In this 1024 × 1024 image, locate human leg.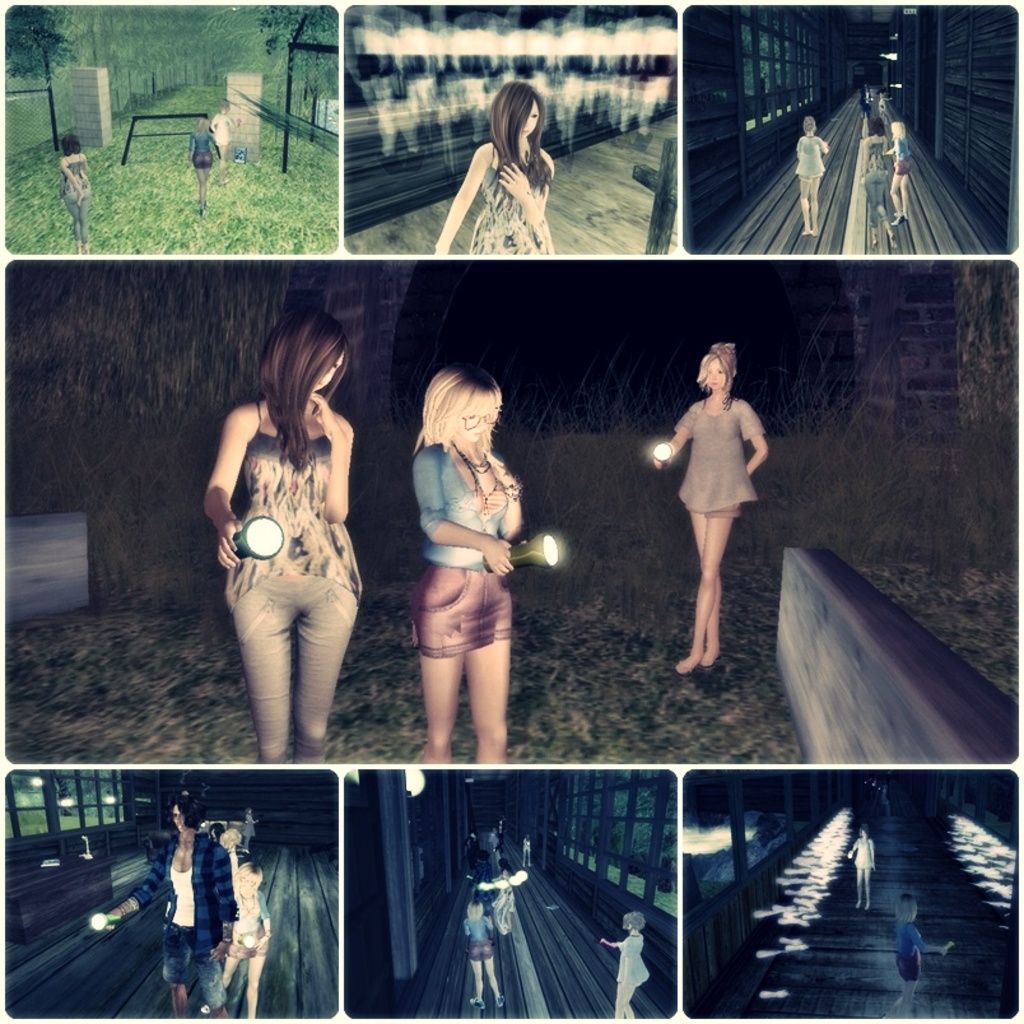
Bounding box: {"left": 250, "top": 922, "right": 264, "bottom": 1020}.
